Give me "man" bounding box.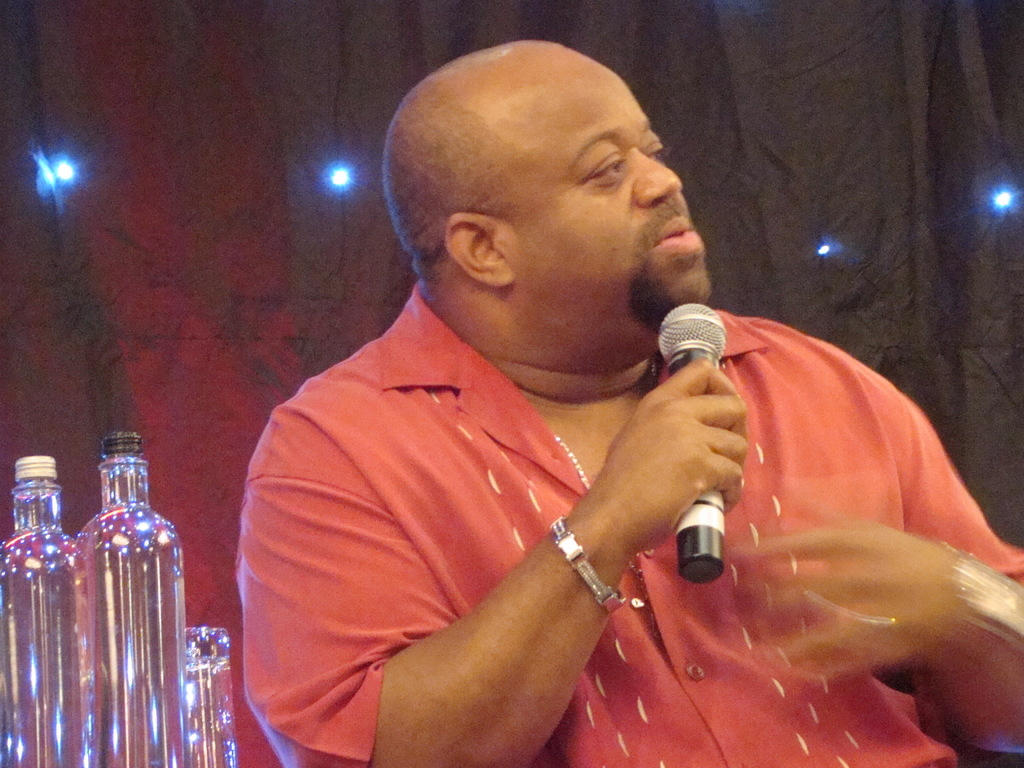
[left=177, top=46, right=973, bottom=762].
